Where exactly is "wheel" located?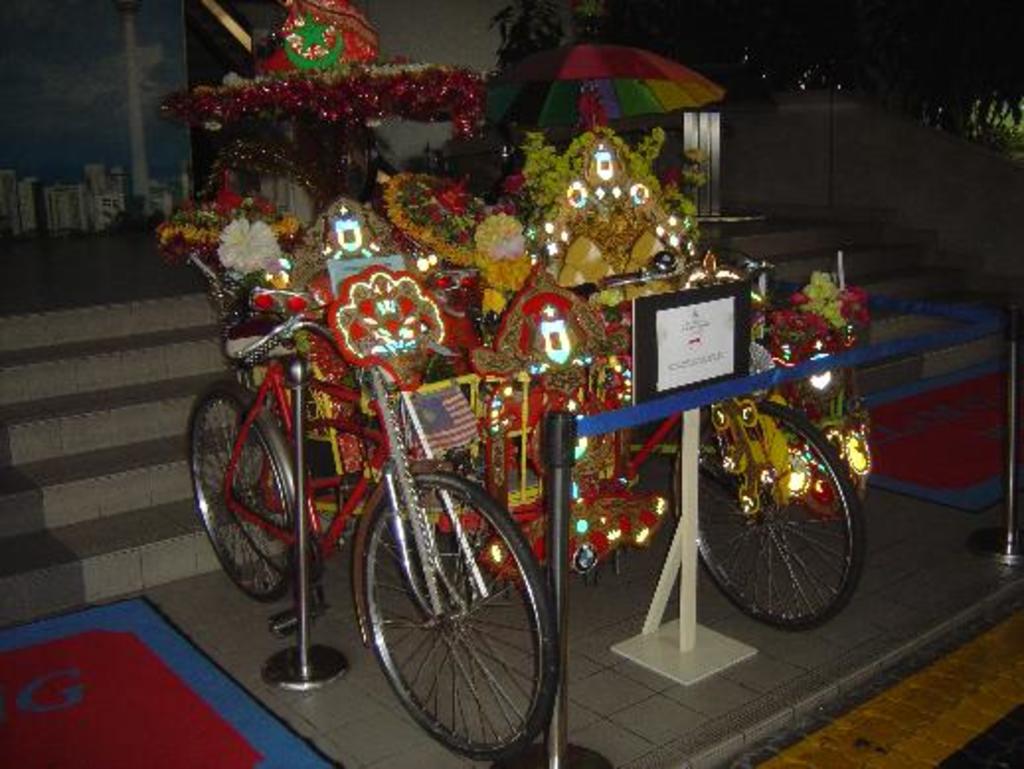
Its bounding box is detection(180, 384, 310, 599).
